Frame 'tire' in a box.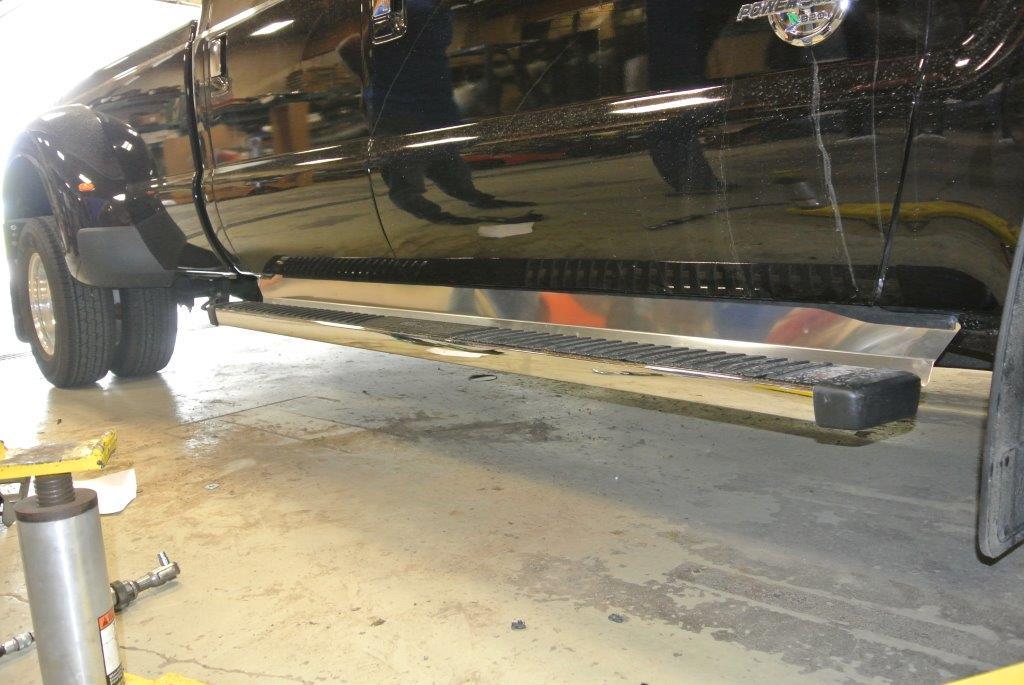
x1=23, y1=209, x2=117, y2=385.
